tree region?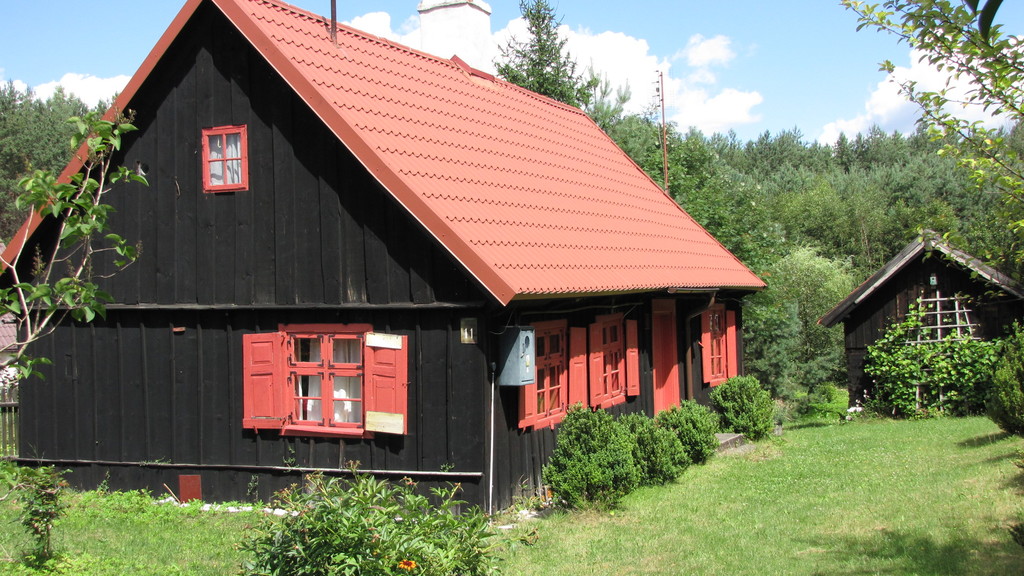
l=758, t=154, r=850, b=261
